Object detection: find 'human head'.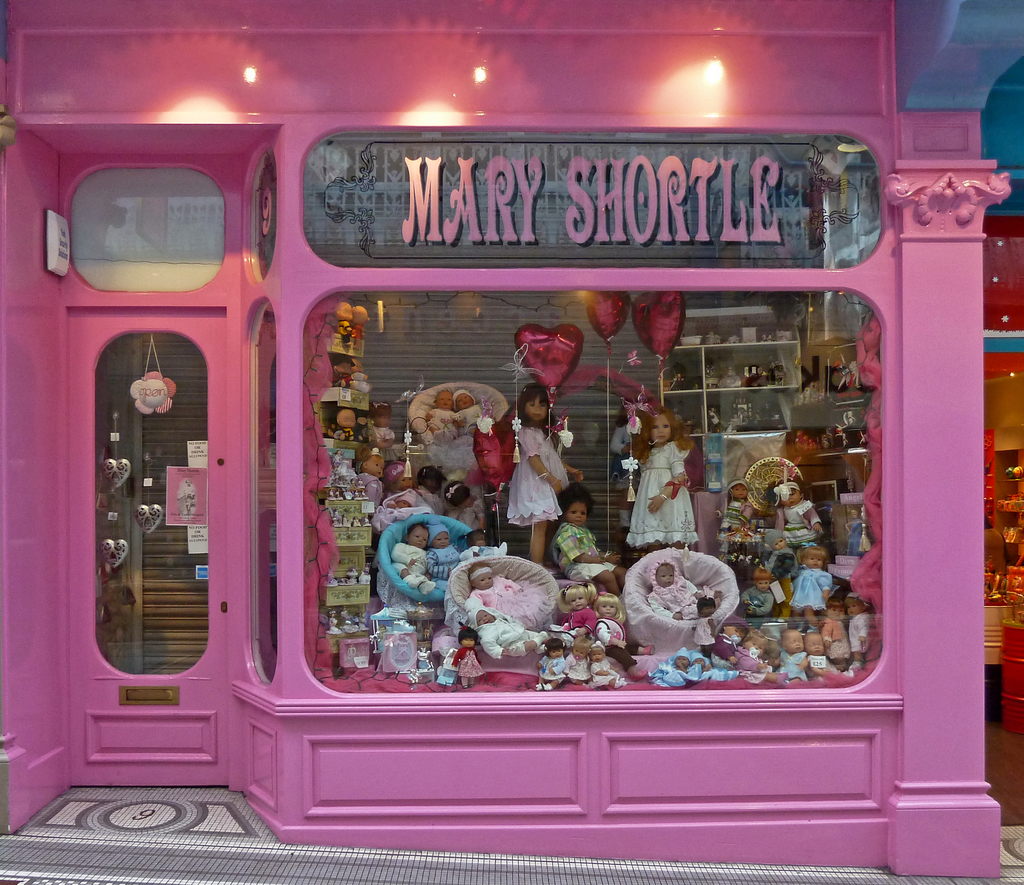
crop(516, 389, 550, 425).
